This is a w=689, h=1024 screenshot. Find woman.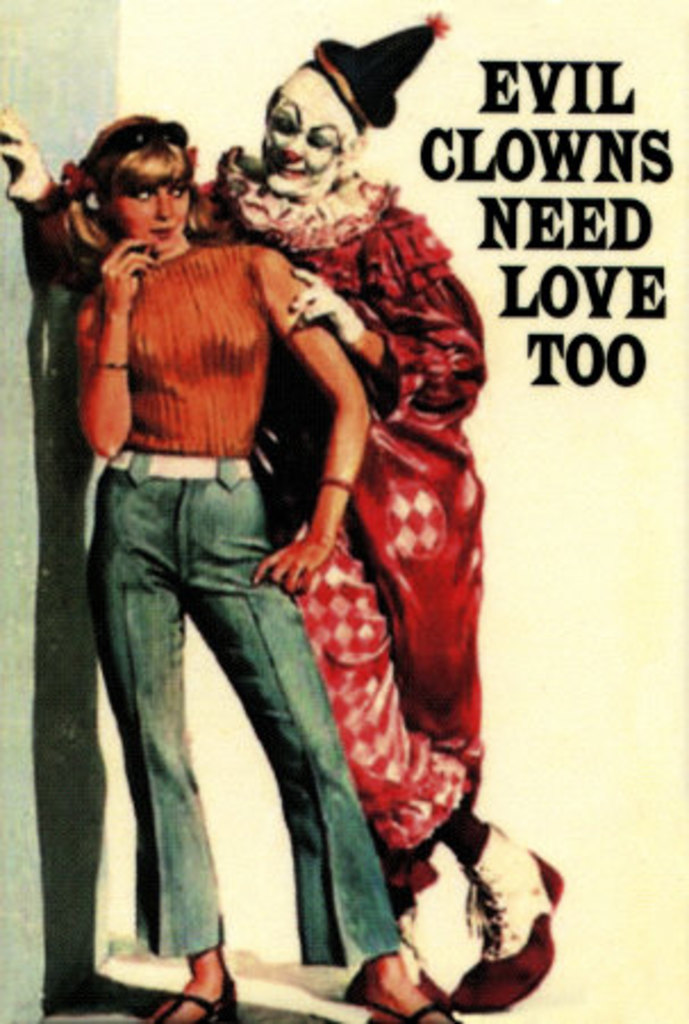
Bounding box: 45:109:473:1022.
